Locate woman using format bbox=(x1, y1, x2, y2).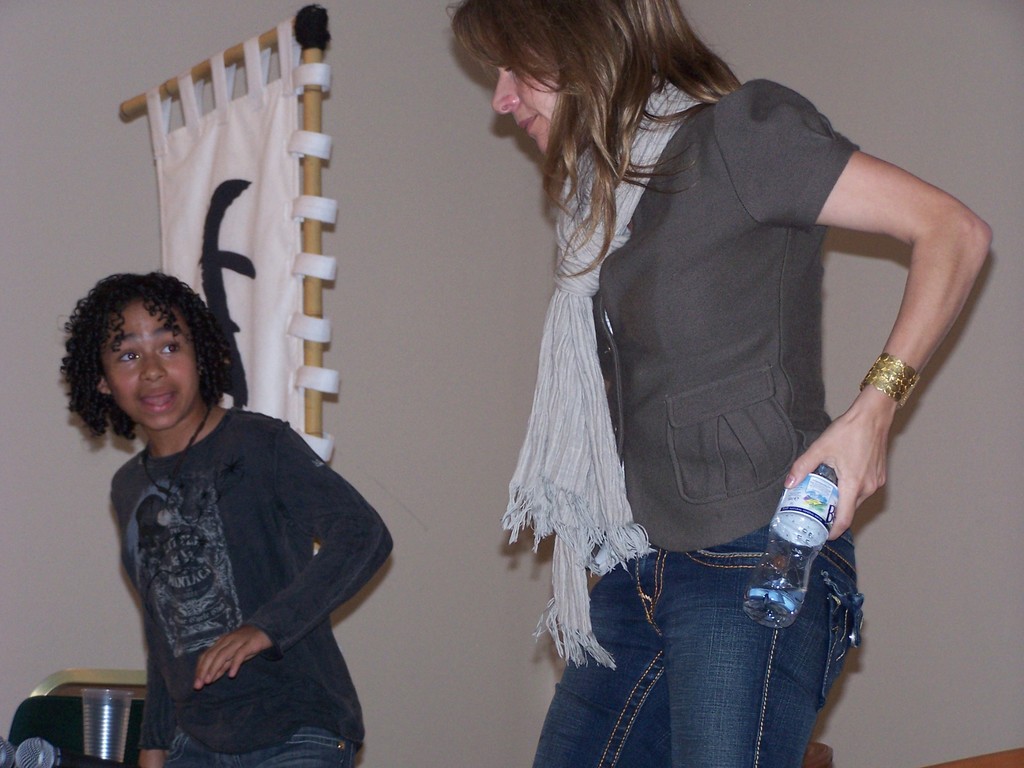
bbox=(431, 0, 977, 733).
